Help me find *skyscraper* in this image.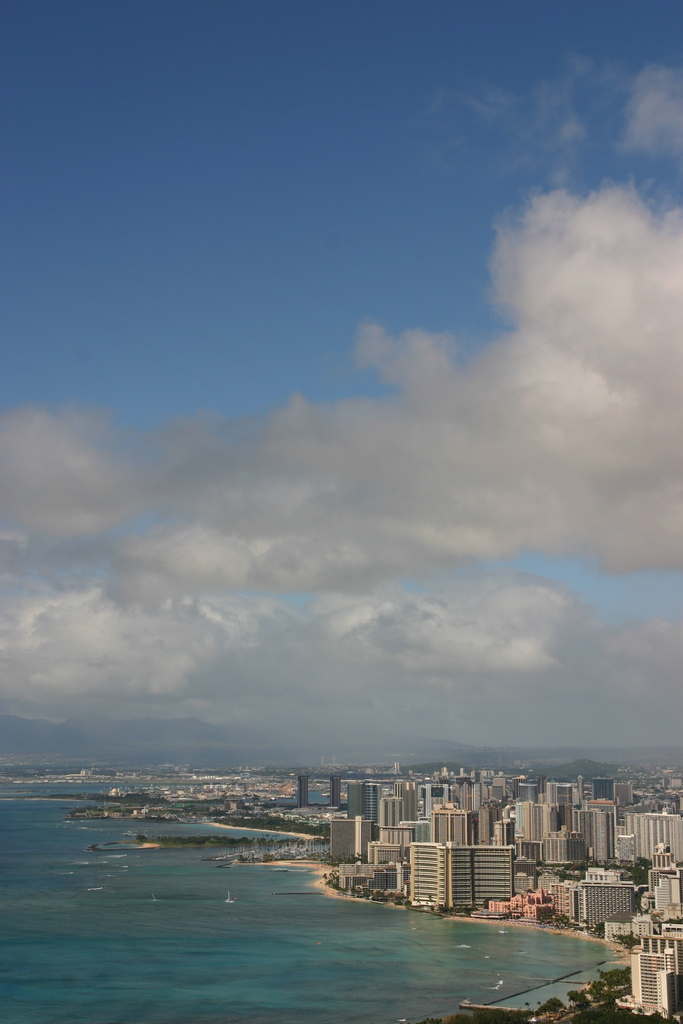
Found it: 406 840 442 909.
